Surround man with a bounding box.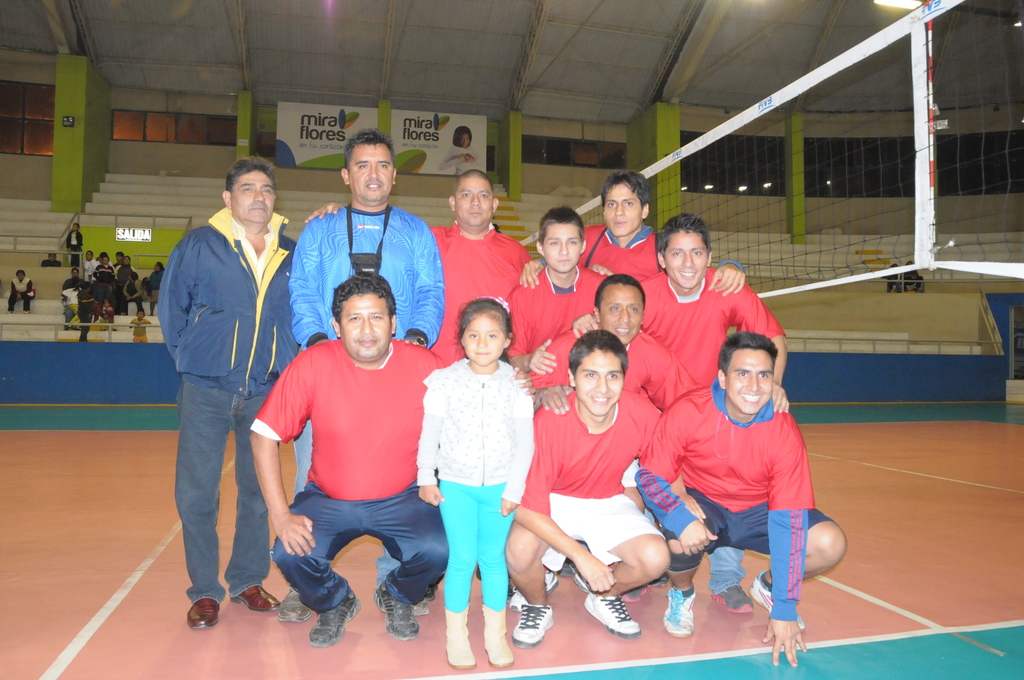
bbox(307, 177, 523, 379).
